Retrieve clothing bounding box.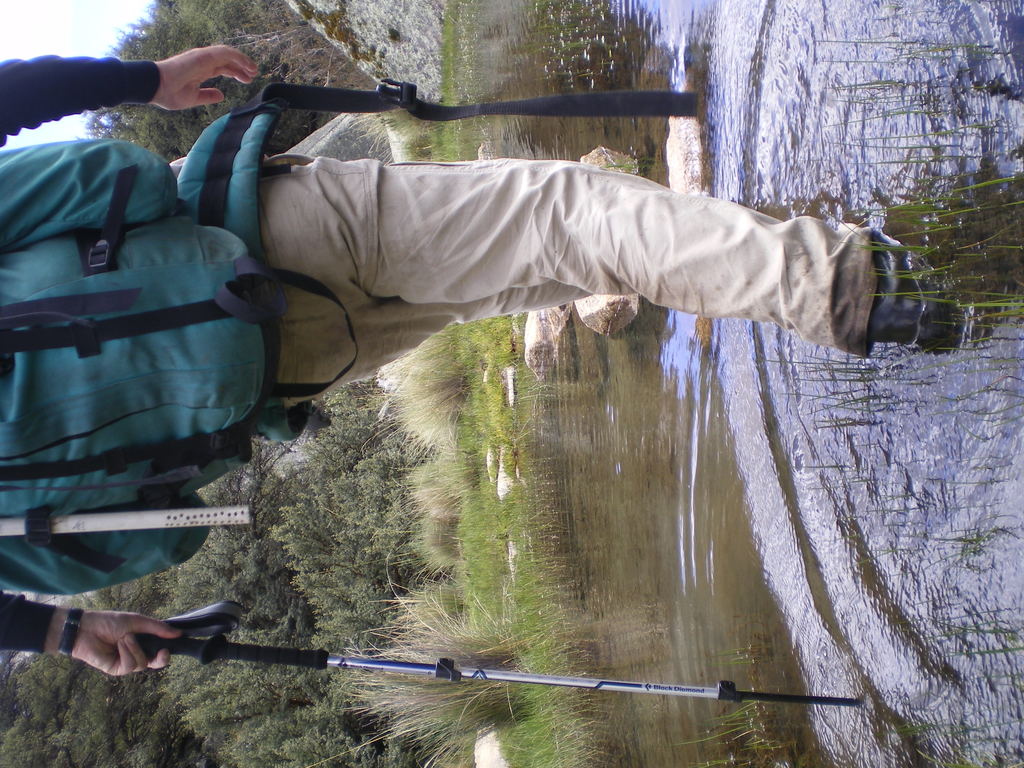
Bounding box: 108:39:884:558.
